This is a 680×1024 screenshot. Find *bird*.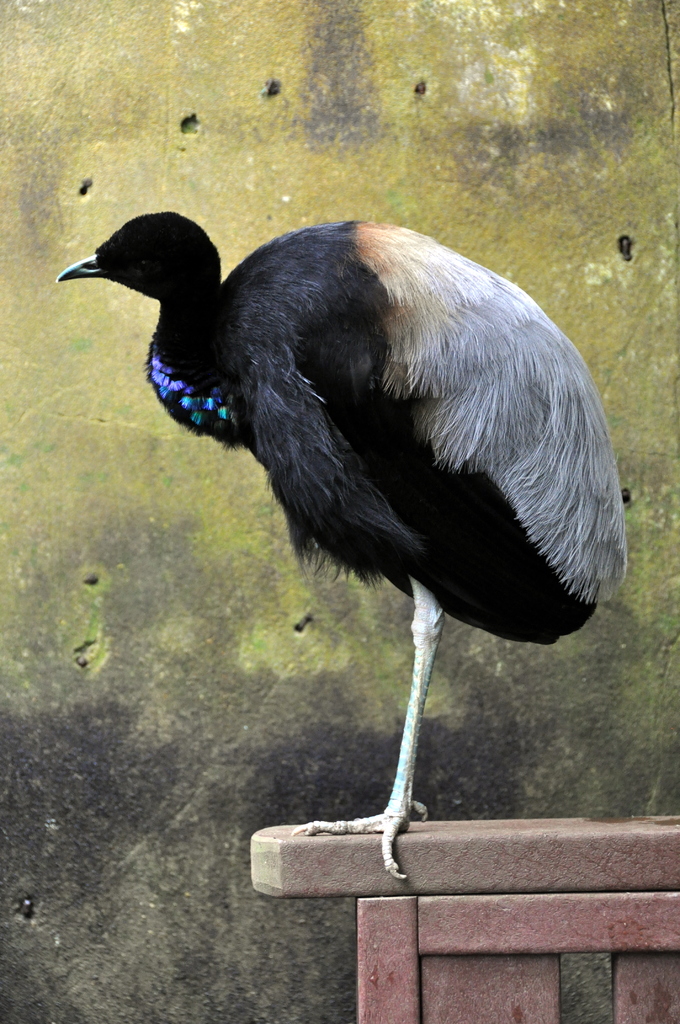
Bounding box: detection(46, 216, 640, 890).
